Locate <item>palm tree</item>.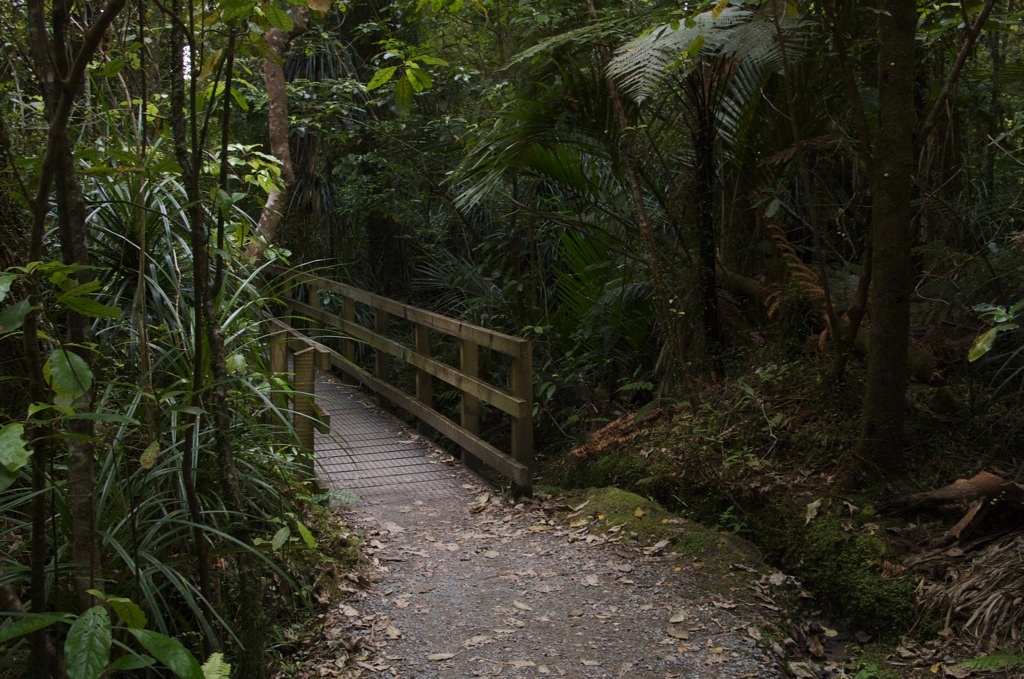
Bounding box: box=[73, 0, 196, 127].
